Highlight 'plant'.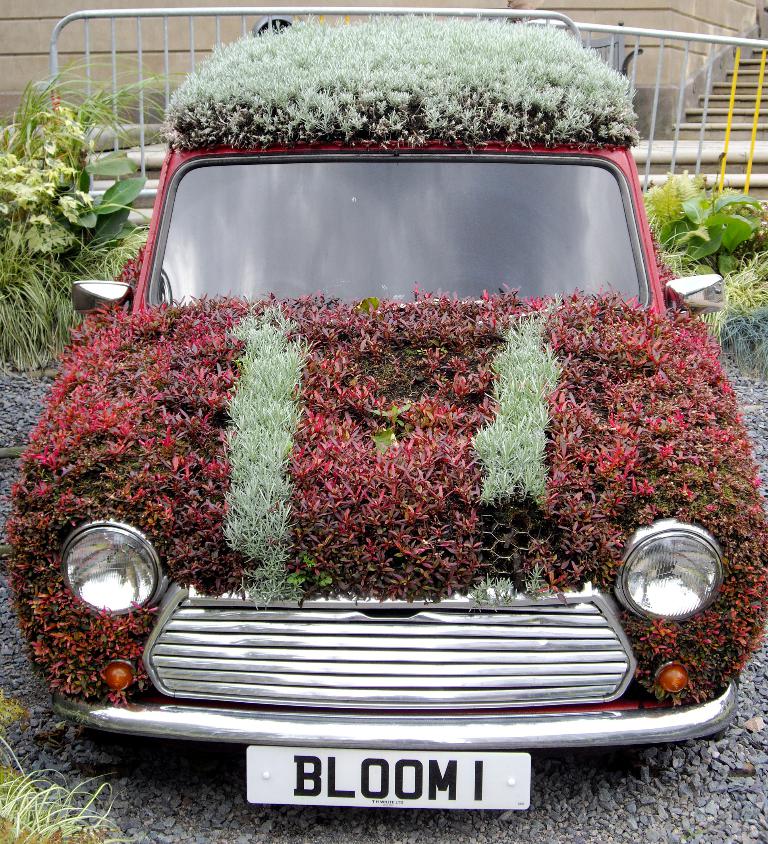
Highlighted region: left=0, top=54, right=131, bottom=351.
